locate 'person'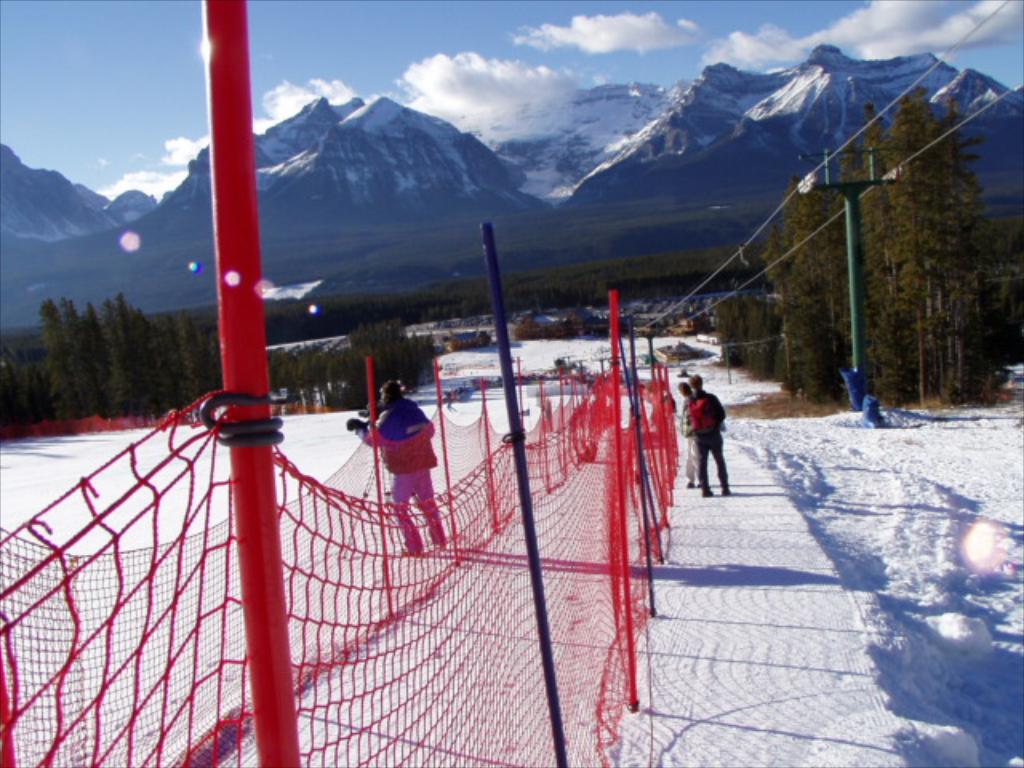
346 379 450 558
